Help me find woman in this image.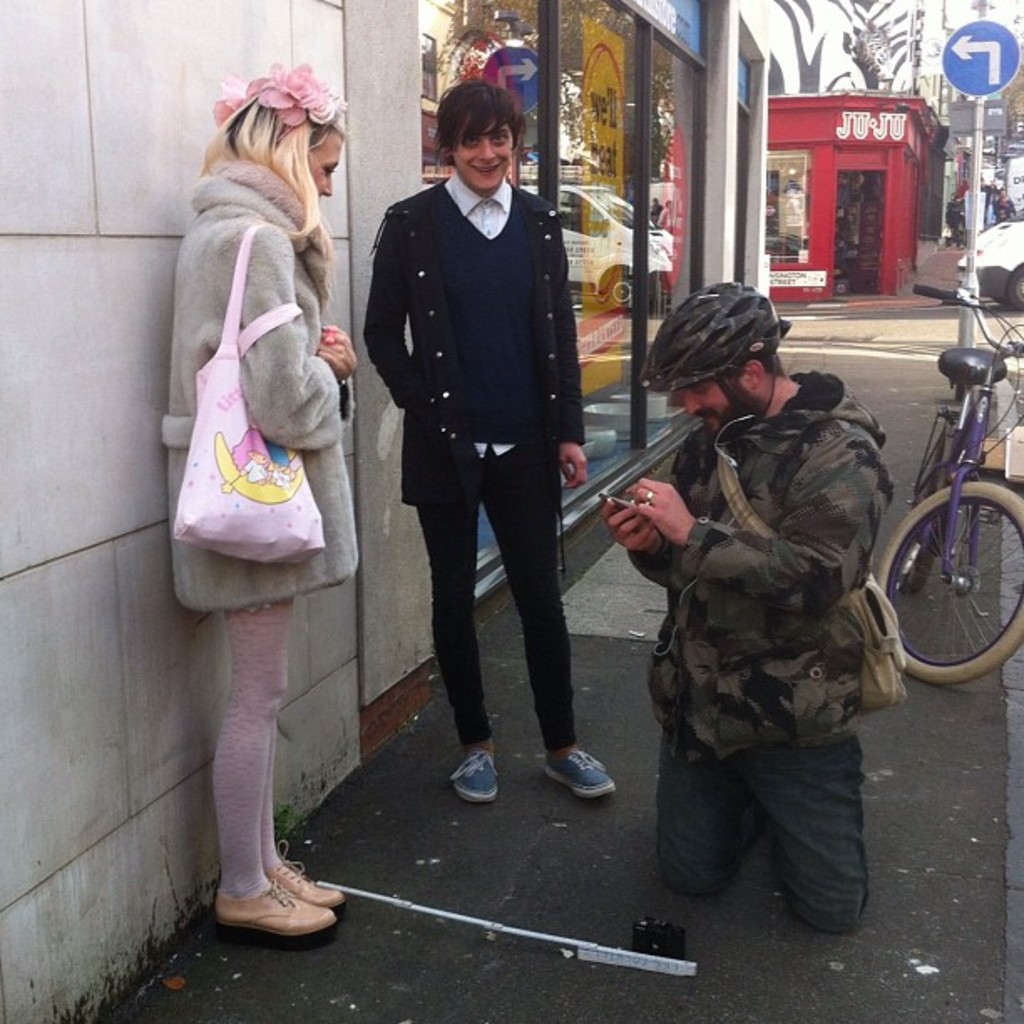
Found it: [159, 59, 351, 932].
